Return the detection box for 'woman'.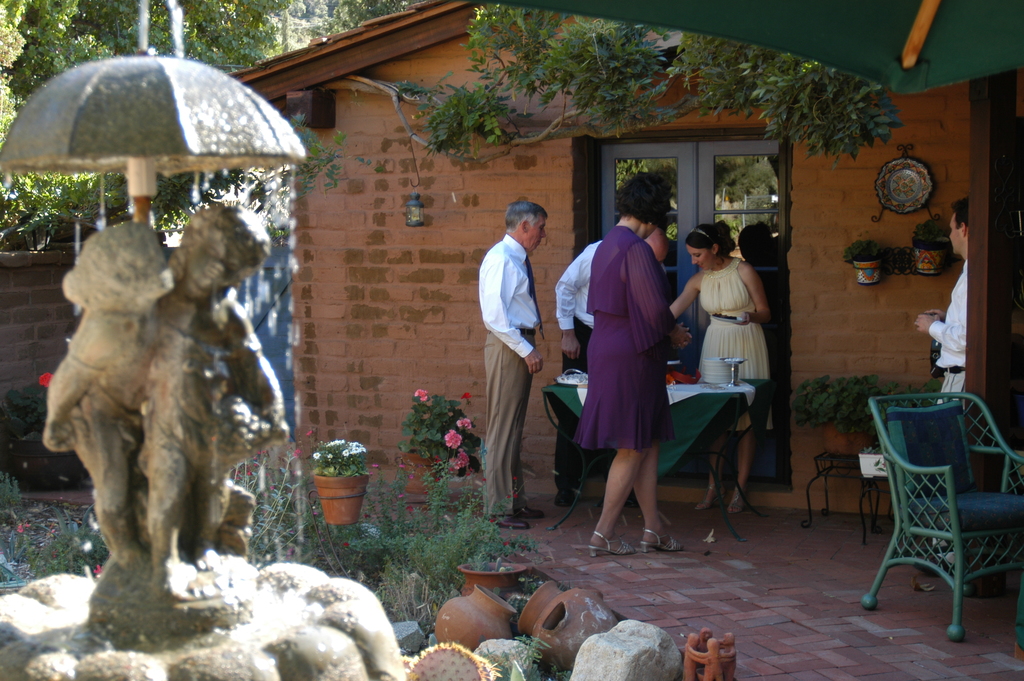
[left=671, top=219, right=773, bottom=514].
